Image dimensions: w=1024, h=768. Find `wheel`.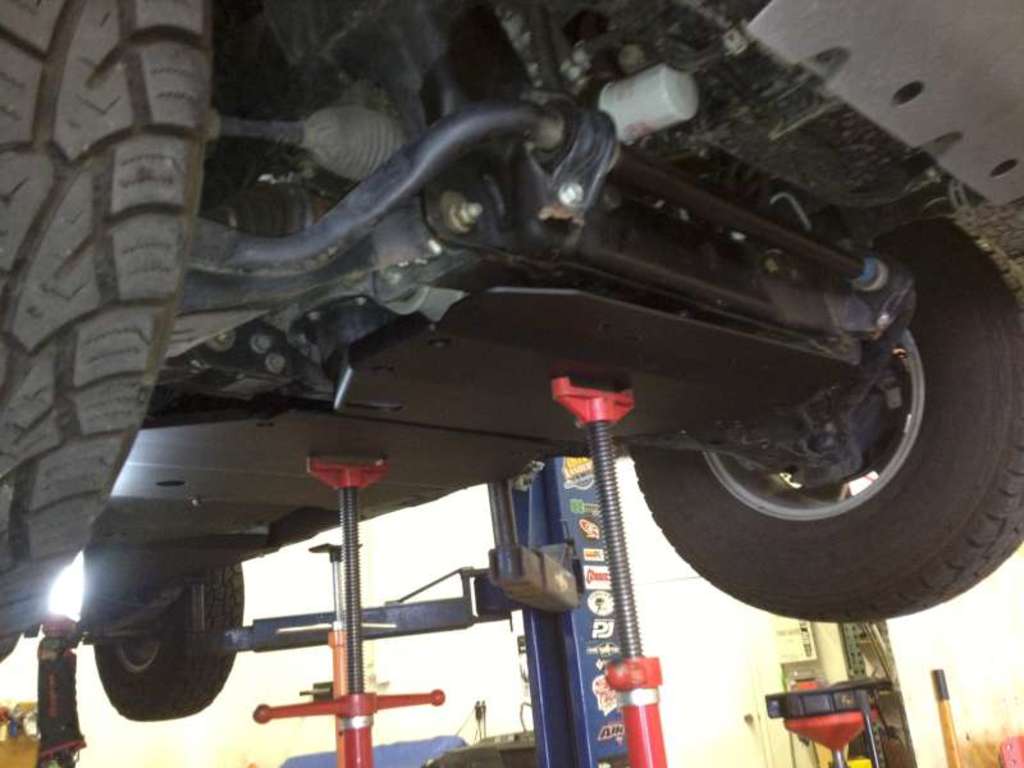
<bbox>627, 218, 1023, 616</bbox>.
